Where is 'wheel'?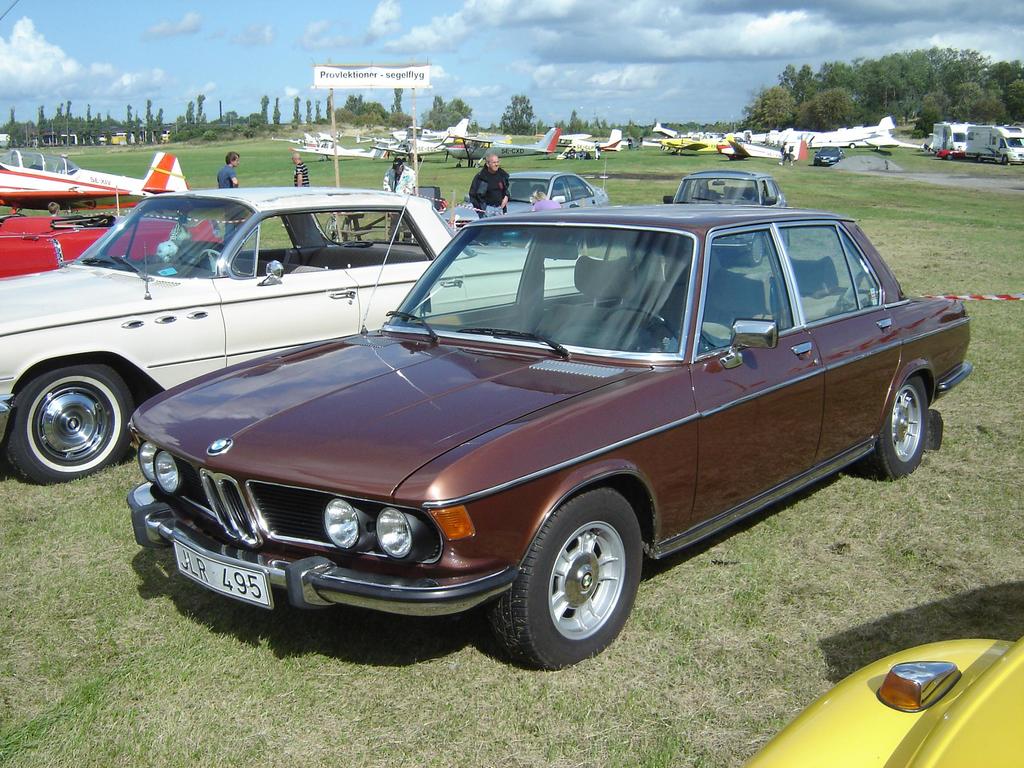
<bbox>744, 232, 764, 267</bbox>.
